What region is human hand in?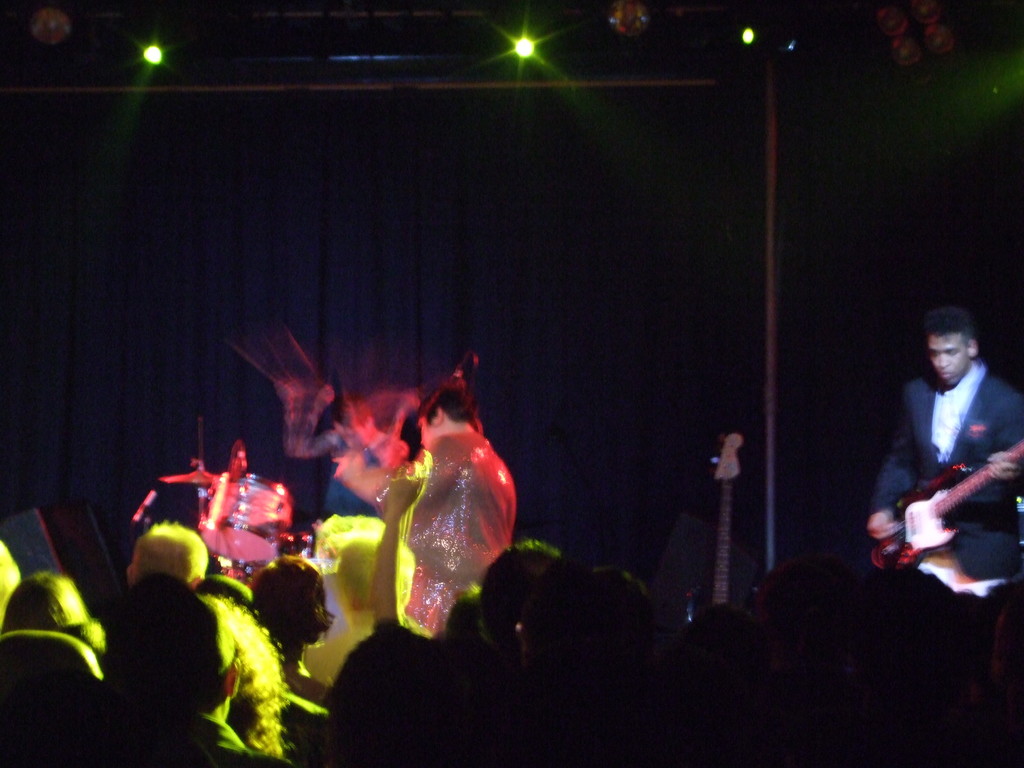
<region>983, 451, 1021, 484</region>.
